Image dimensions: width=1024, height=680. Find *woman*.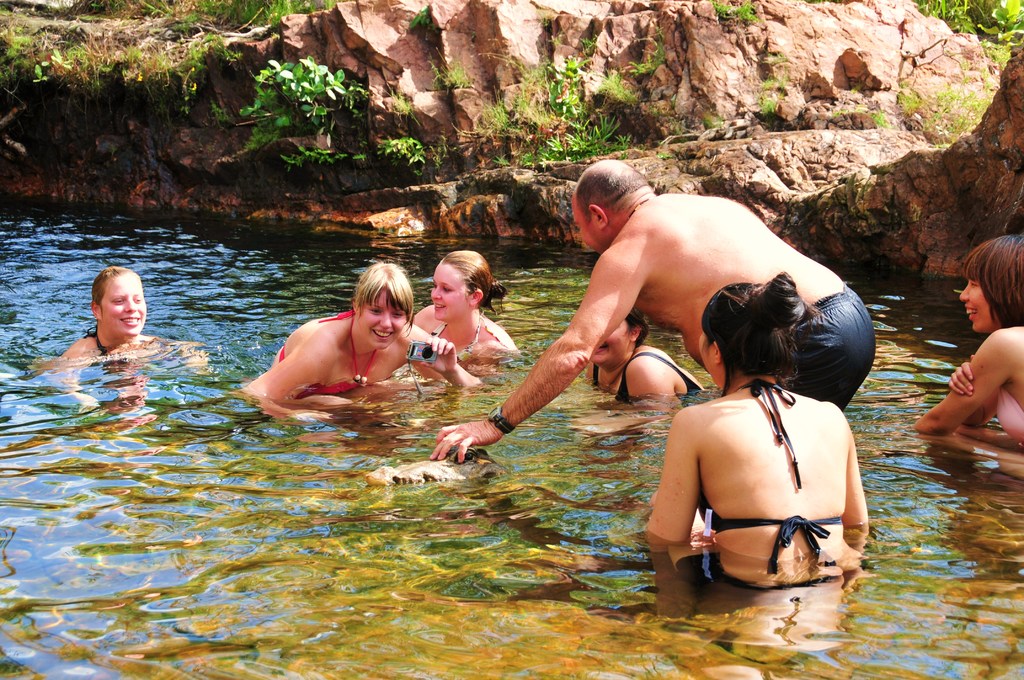
579:306:700:407.
